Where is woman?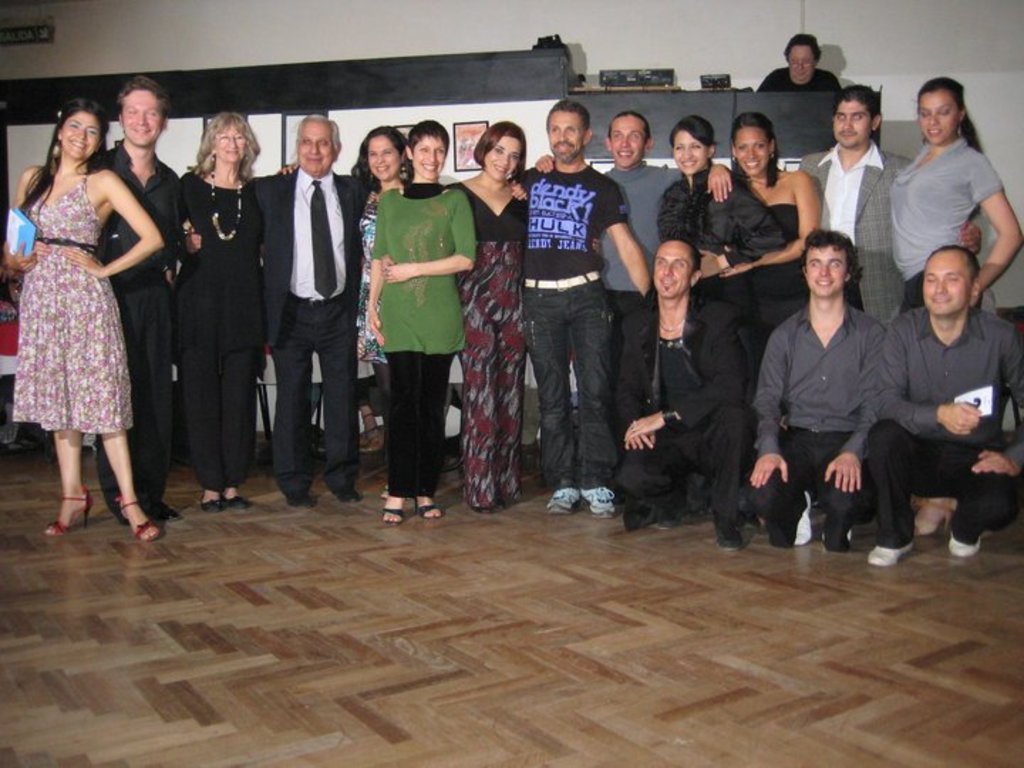
890,77,1021,539.
